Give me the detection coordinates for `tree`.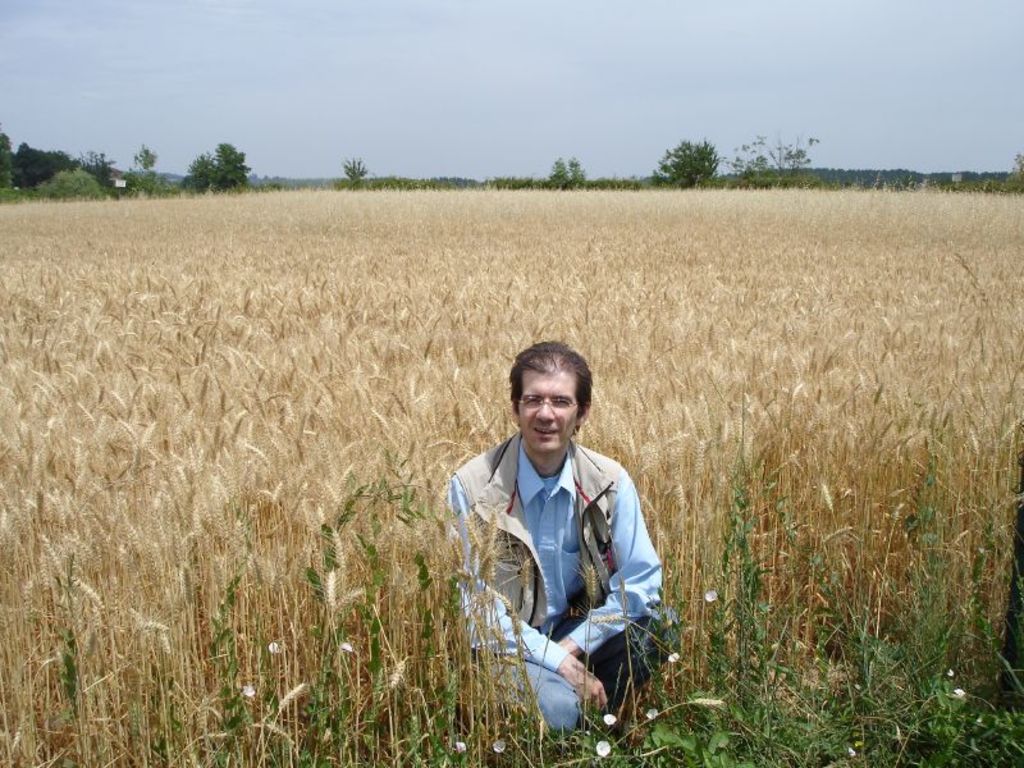
<region>184, 151, 205, 193</region>.
